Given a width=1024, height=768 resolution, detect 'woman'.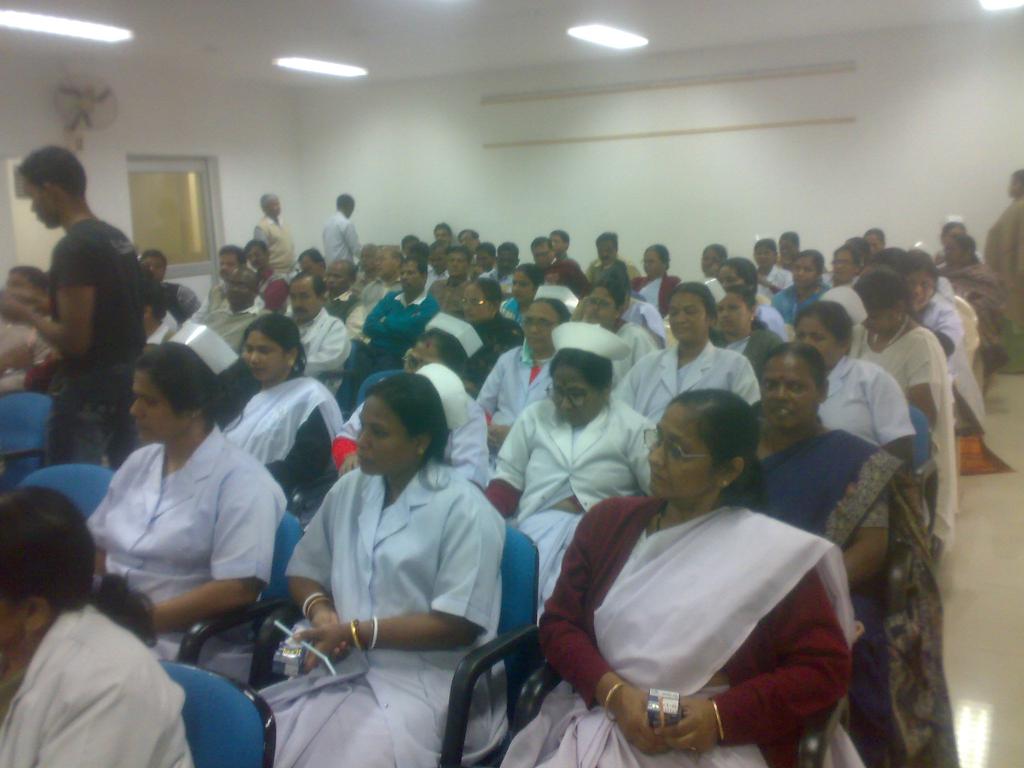
bbox=[568, 287, 664, 391].
